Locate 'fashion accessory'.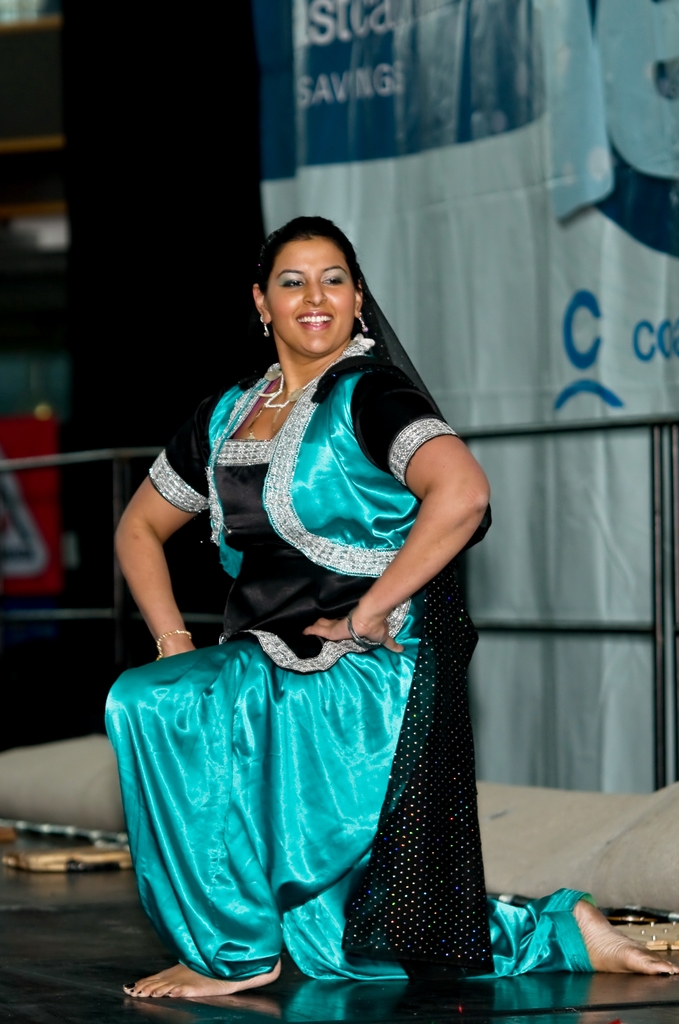
Bounding box: box=[131, 990, 134, 994].
